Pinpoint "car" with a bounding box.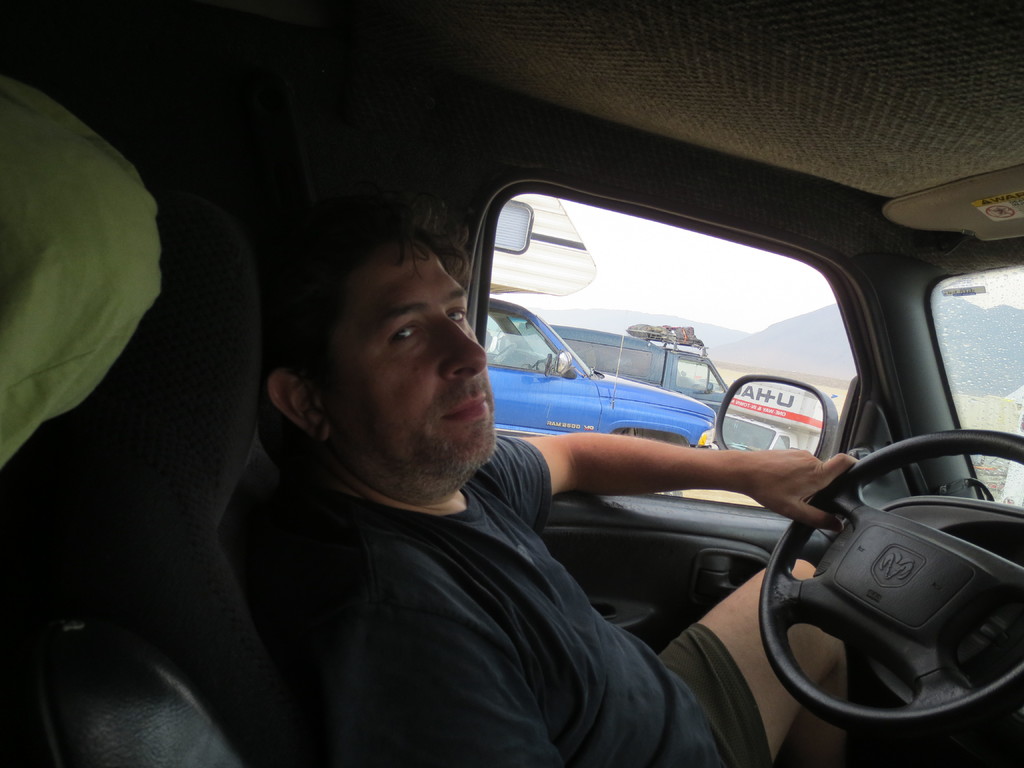
locate(0, 0, 1023, 767).
